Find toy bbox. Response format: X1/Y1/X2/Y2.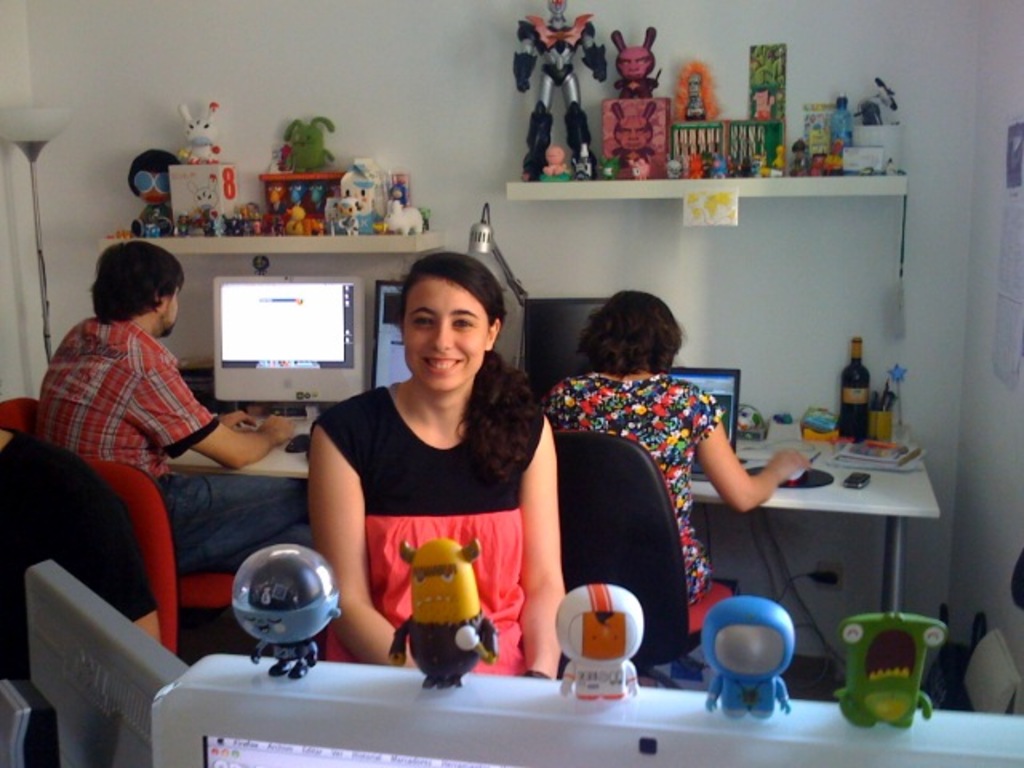
222/538/350/694.
